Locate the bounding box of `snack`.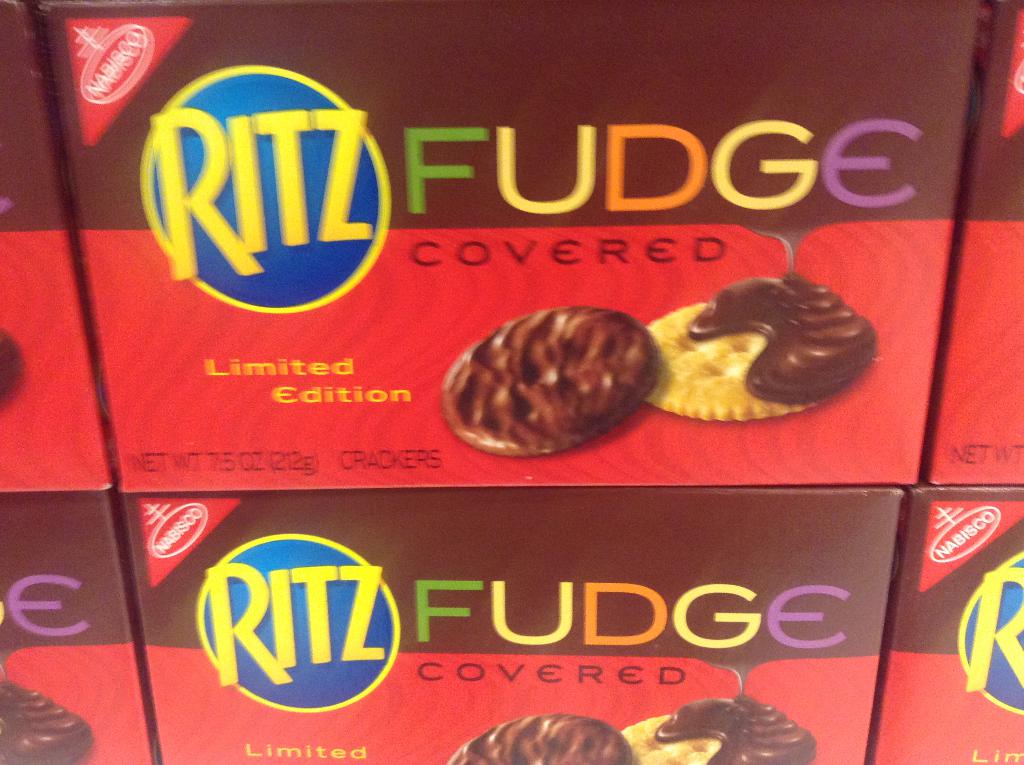
Bounding box: region(440, 715, 630, 764).
